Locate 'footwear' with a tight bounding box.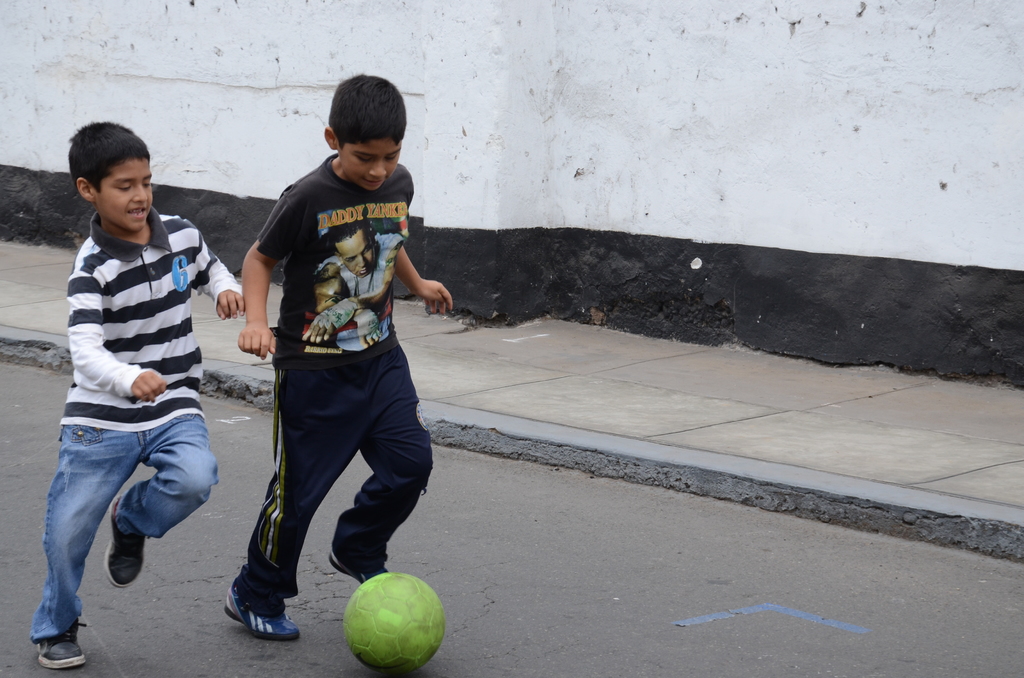
bbox=(102, 498, 147, 593).
